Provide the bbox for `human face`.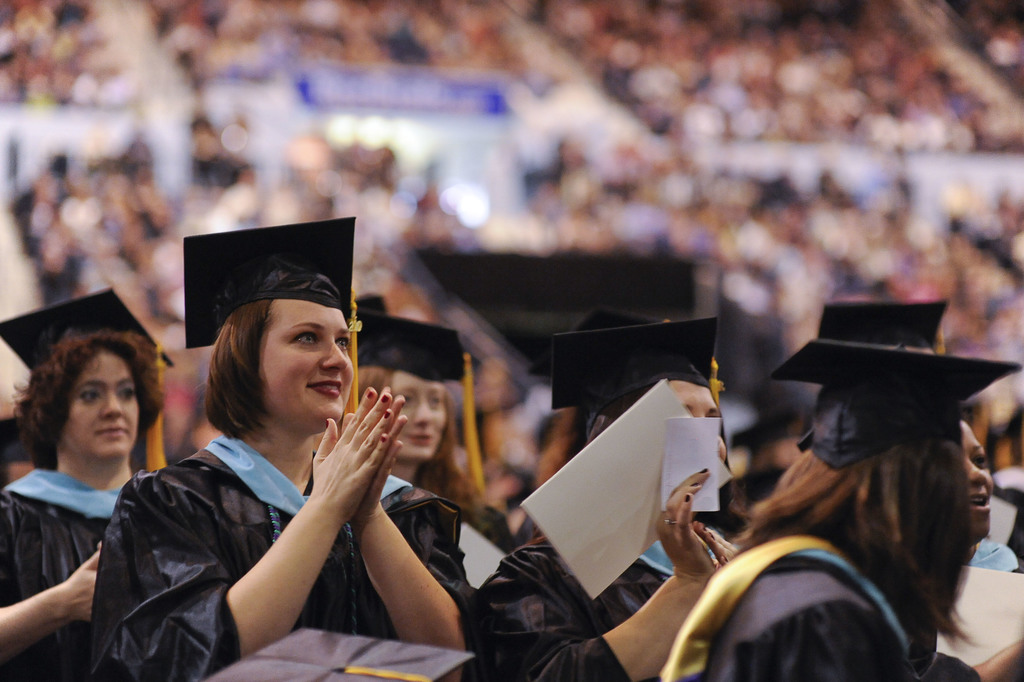
Rect(65, 352, 137, 462).
